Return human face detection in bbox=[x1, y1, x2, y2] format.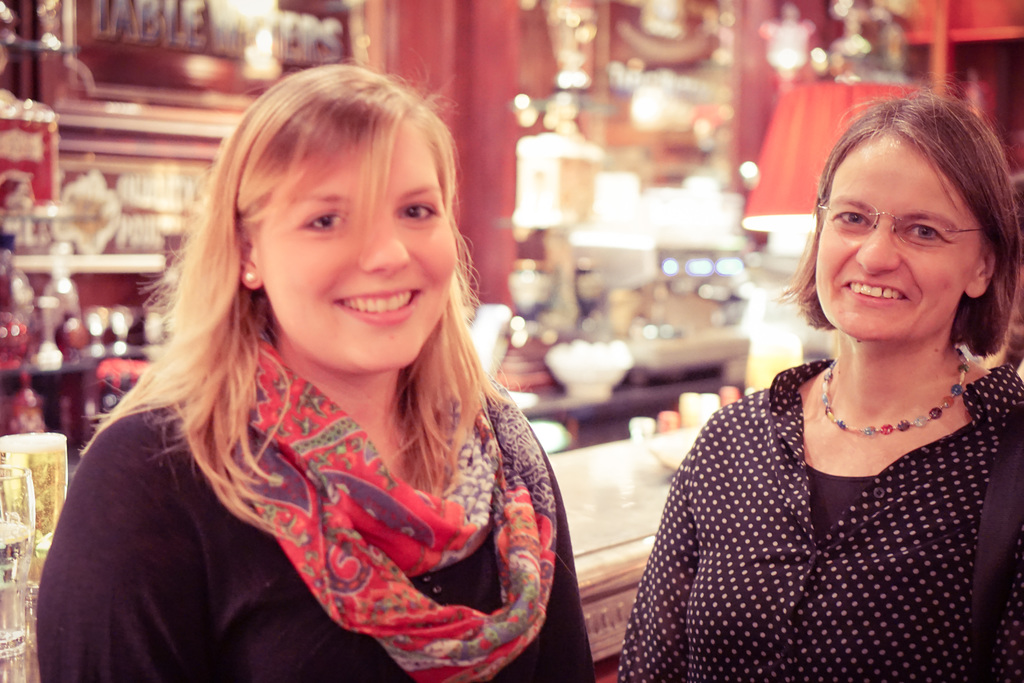
bbox=[255, 117, 457, 373].
